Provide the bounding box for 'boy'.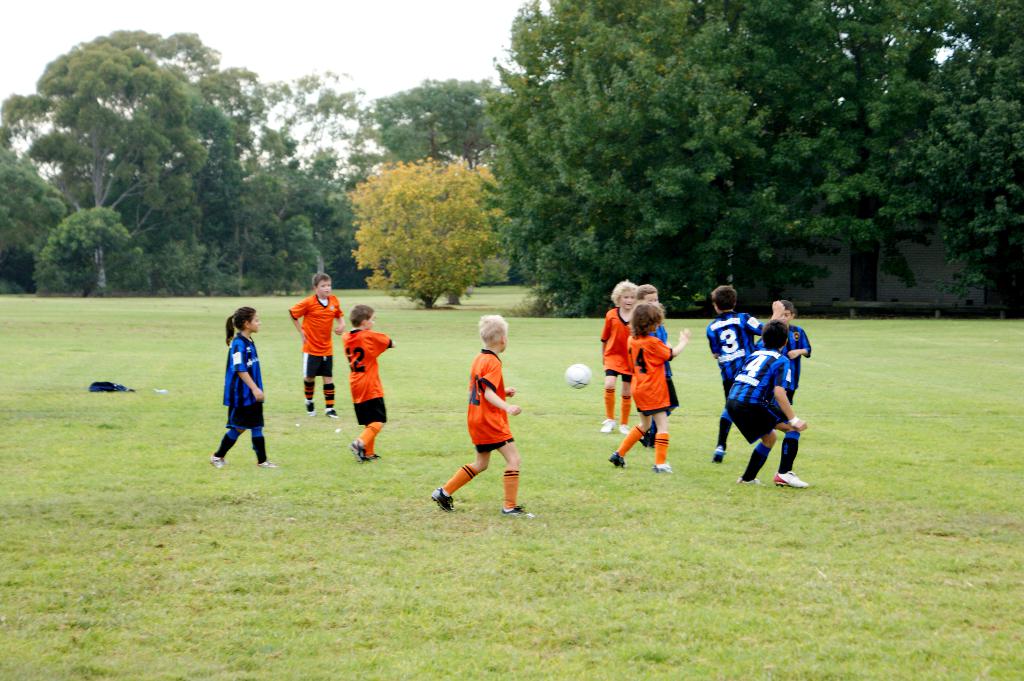
bbox=(637, 285, 682, 451).
